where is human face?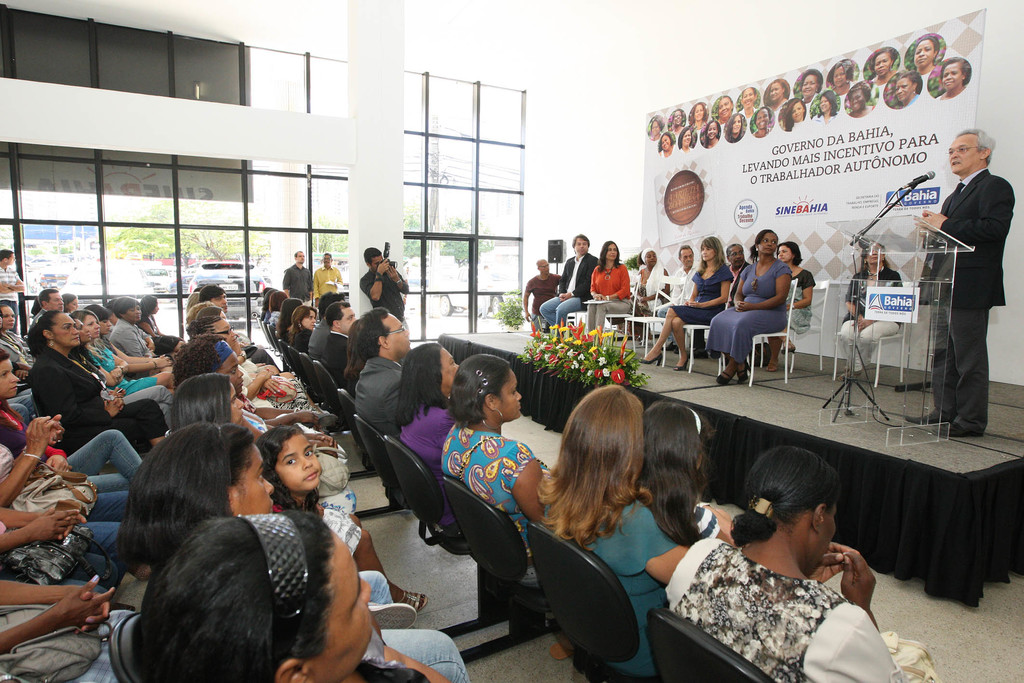
(left=0, top=359, right=21, bottom=397).
